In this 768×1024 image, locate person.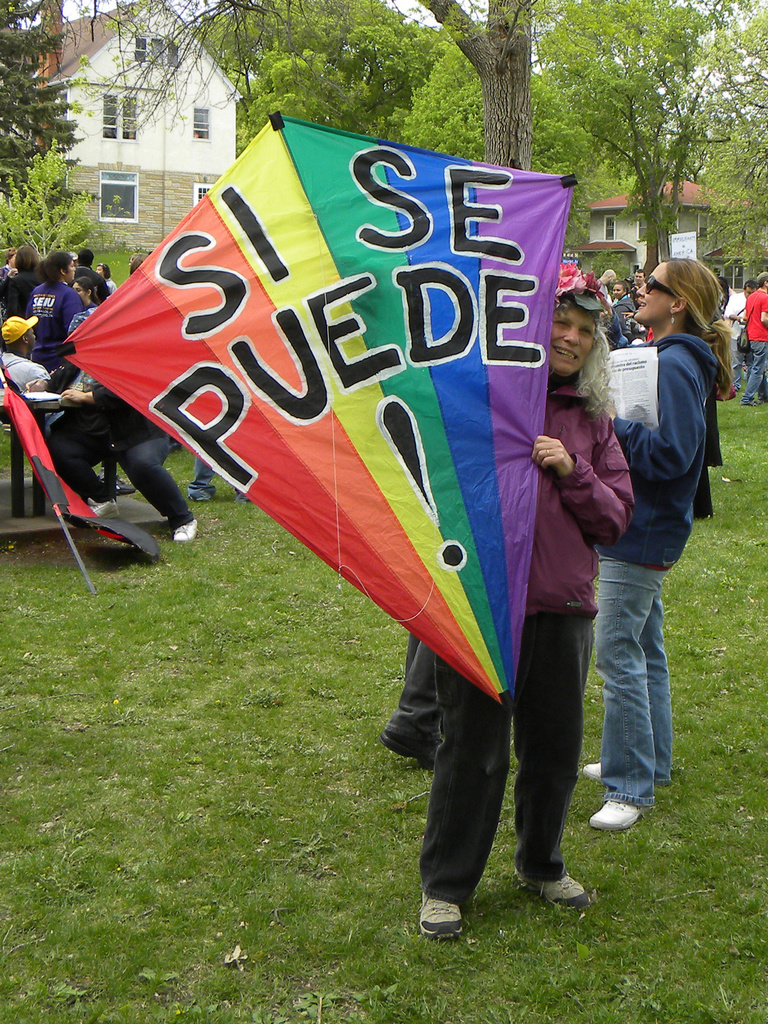
Bounding box: bbox=[412, 290, 628, 951].
